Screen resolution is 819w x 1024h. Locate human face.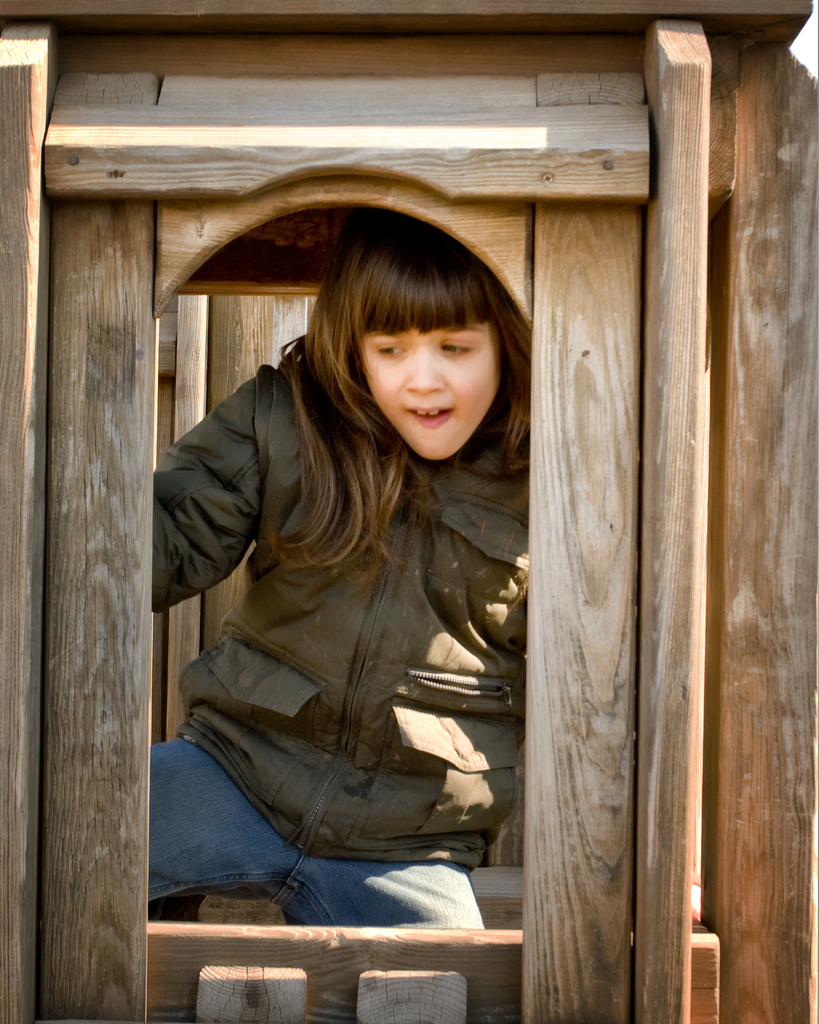
[x1=356, y1=307, x2=503, y2=463].
